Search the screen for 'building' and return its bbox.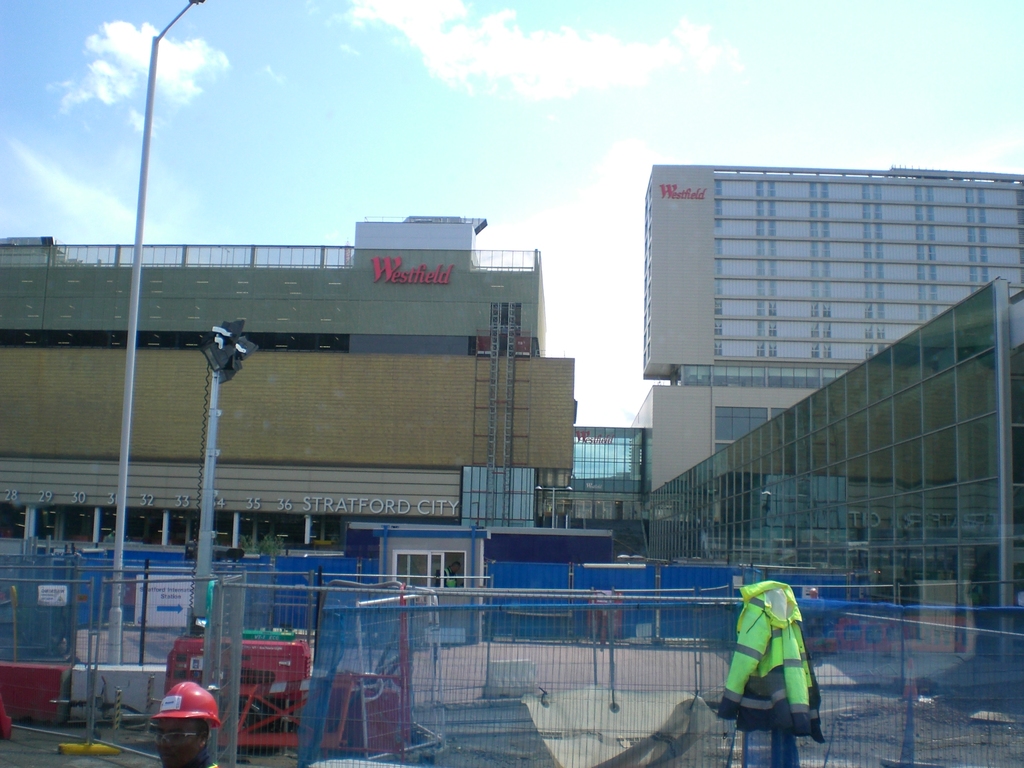
Found: (x1=628, y1=167, x2=1023, y2=491).
